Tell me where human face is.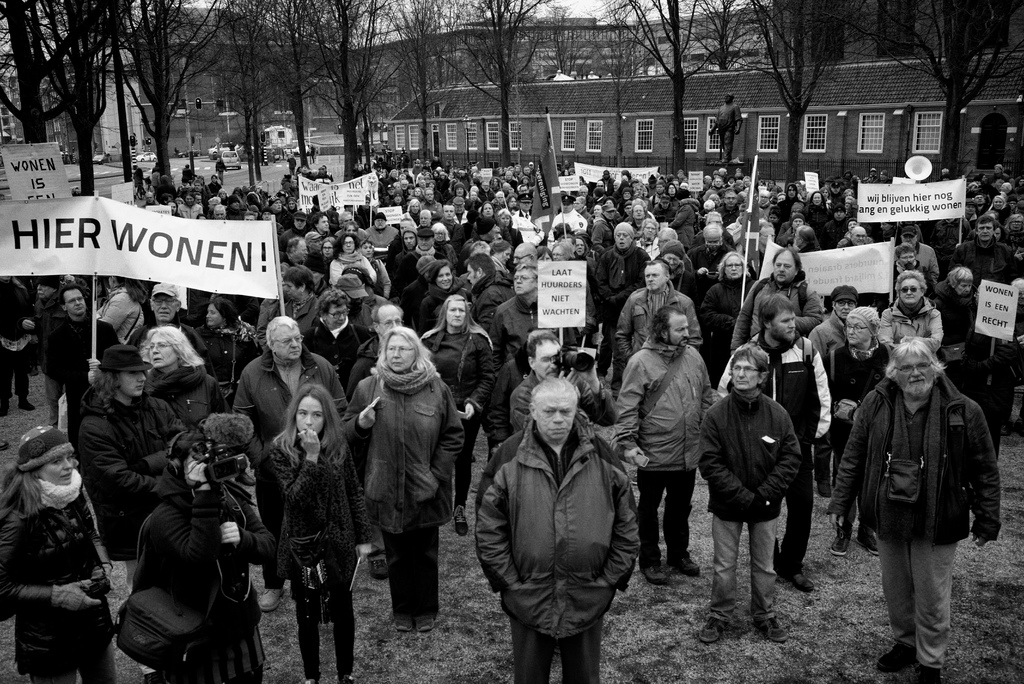
human face is at bbox=[723, 95, 728, 102].
